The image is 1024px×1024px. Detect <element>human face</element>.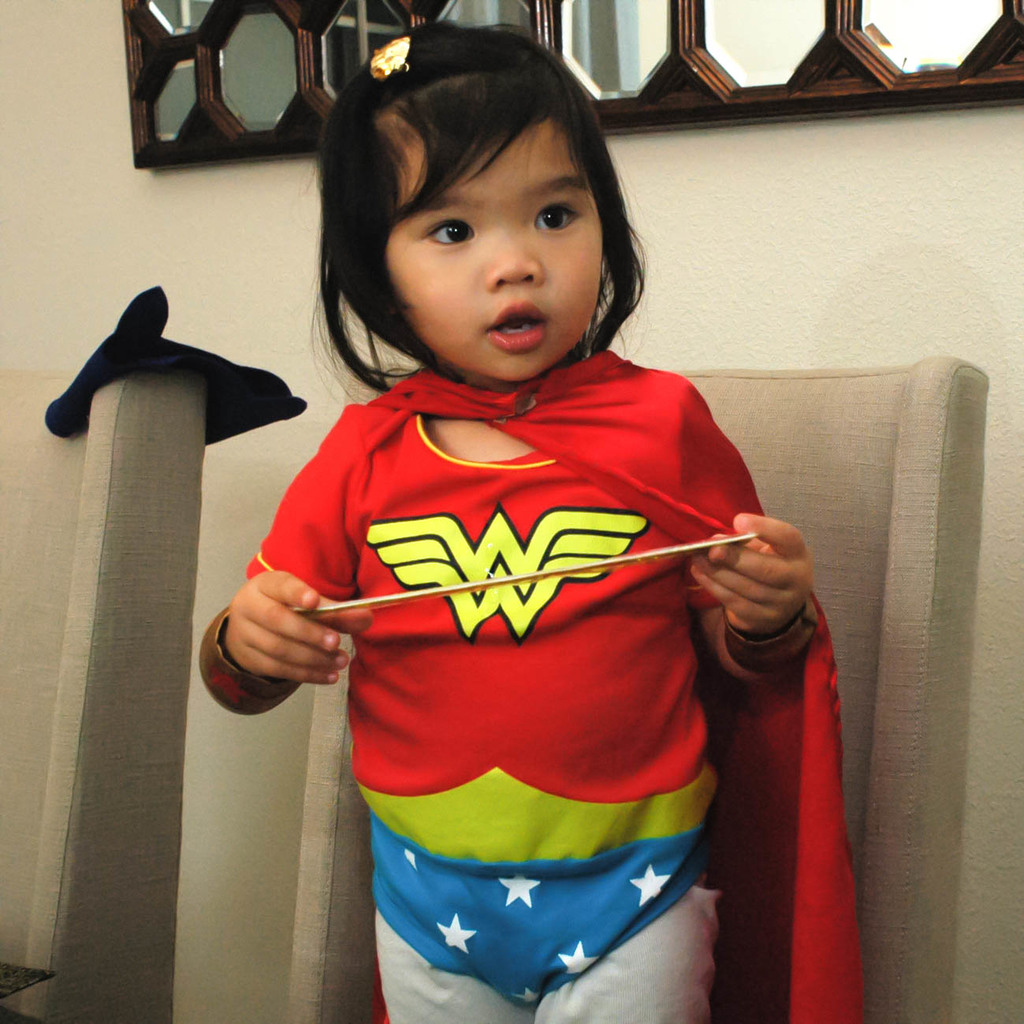
Detection: {"left": 385, "top": 121, "right": 607, "bottom": 381}.
